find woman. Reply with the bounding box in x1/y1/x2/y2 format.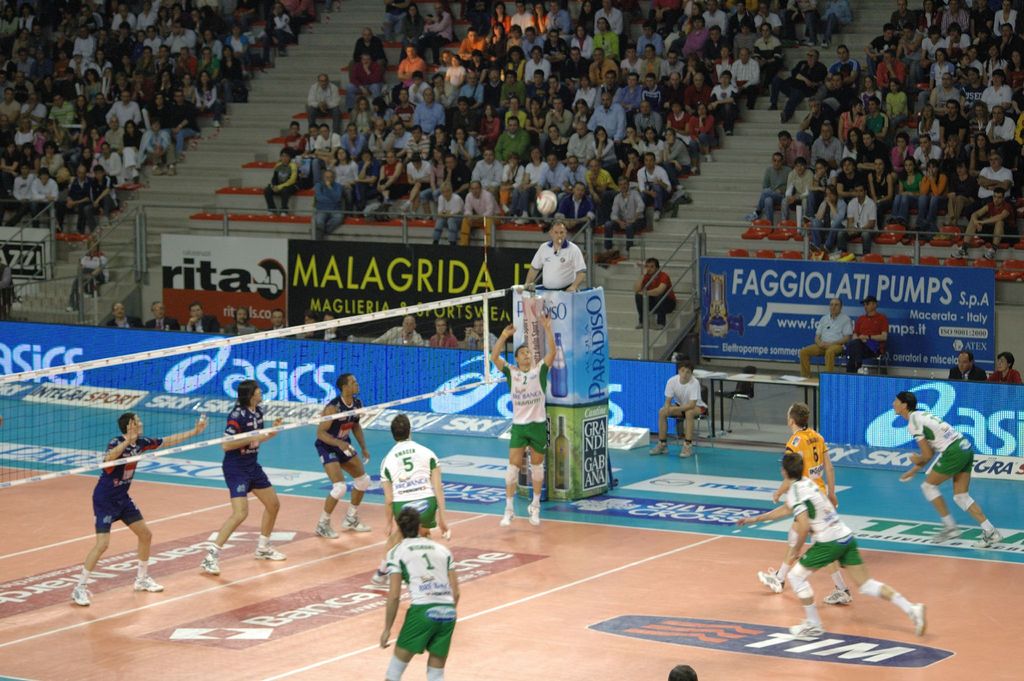
119/54/134/84.
